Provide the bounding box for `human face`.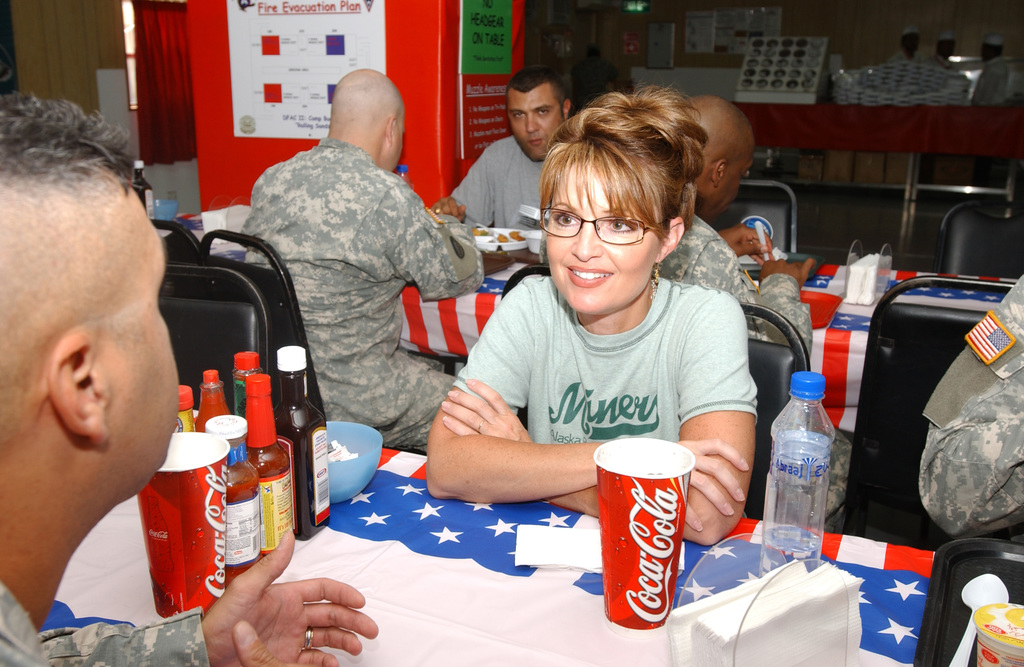
[385, 115, 405, 170].
